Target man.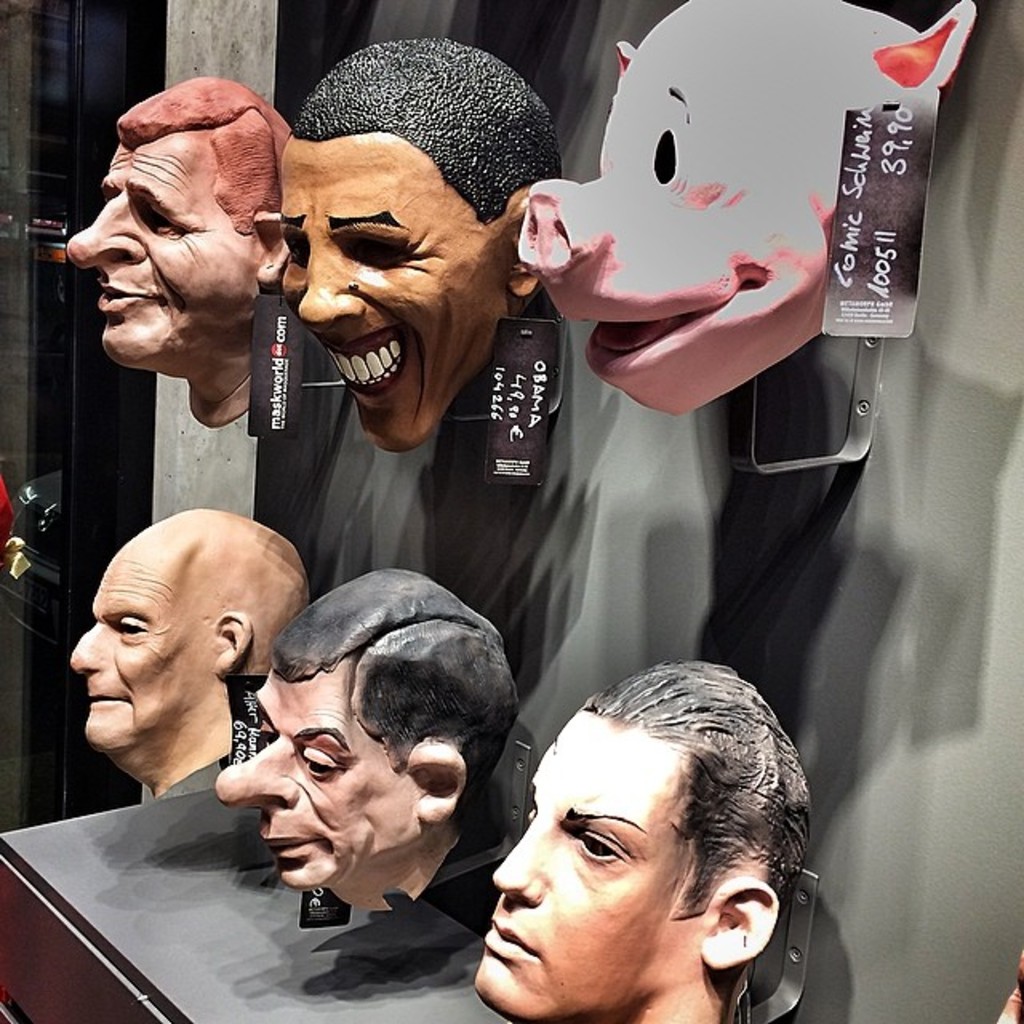
Target region: 67, 507, 314, 806.
